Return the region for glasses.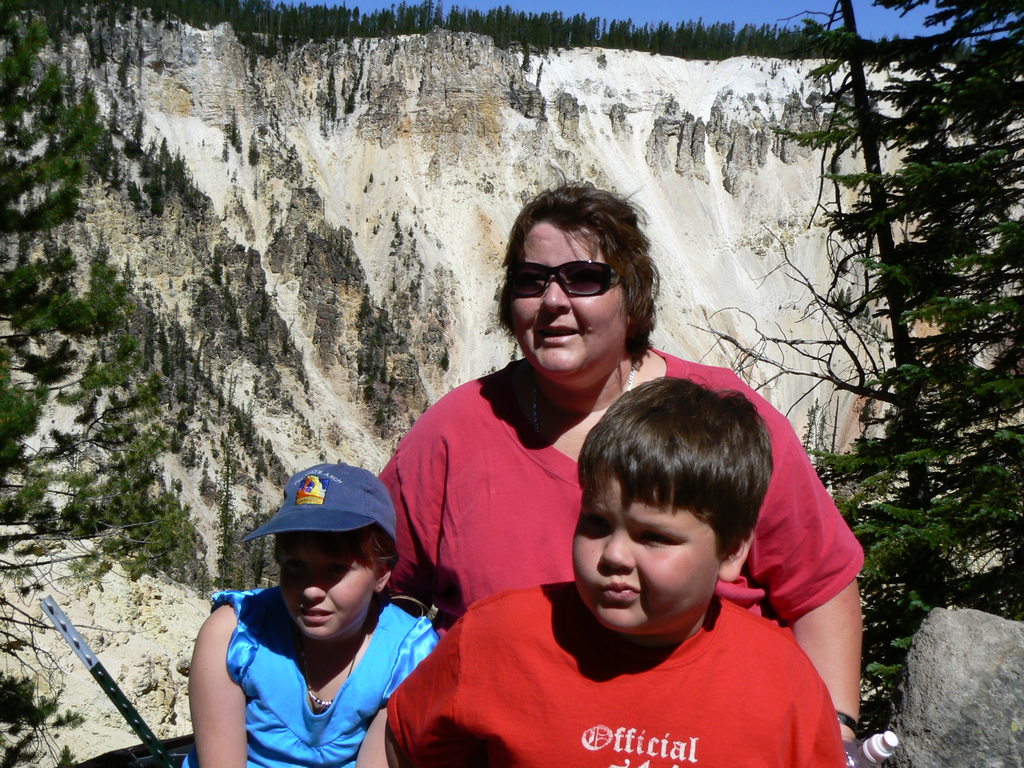
l=506, t=253, r=625, b=299.
